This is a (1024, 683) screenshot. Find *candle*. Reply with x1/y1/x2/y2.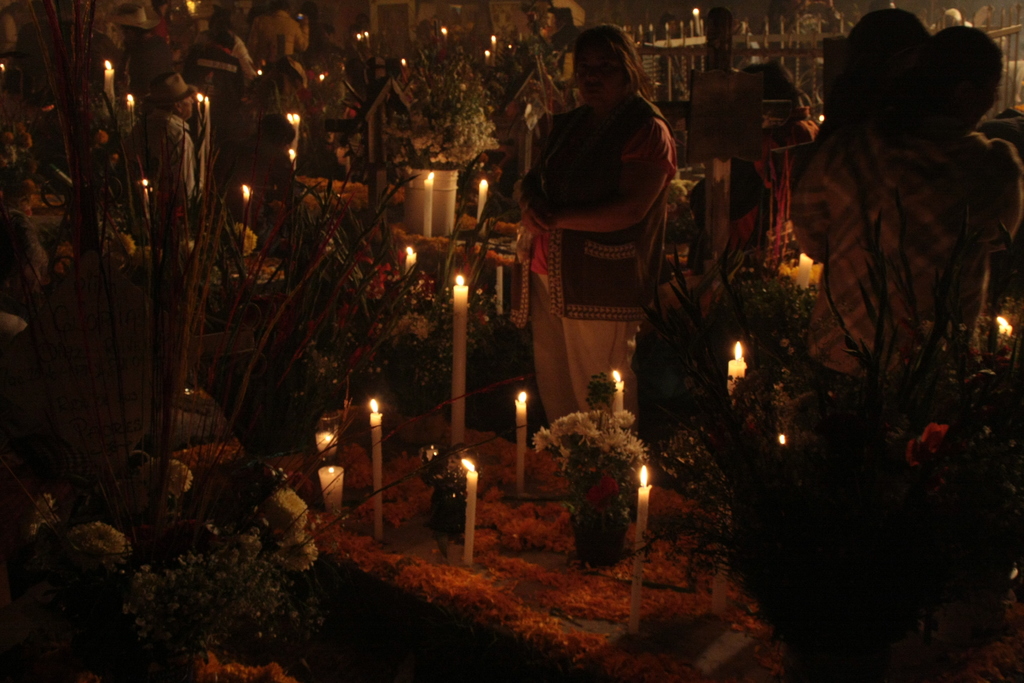
287/114/301/169.
